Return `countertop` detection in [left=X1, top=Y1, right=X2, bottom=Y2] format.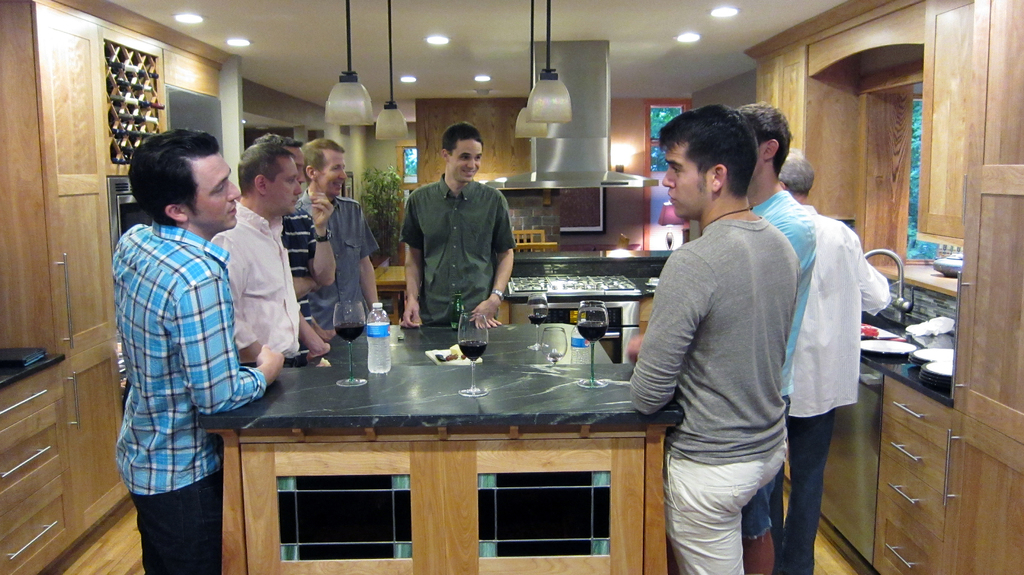
[left=198, top=322, right=683, bottom=428].
